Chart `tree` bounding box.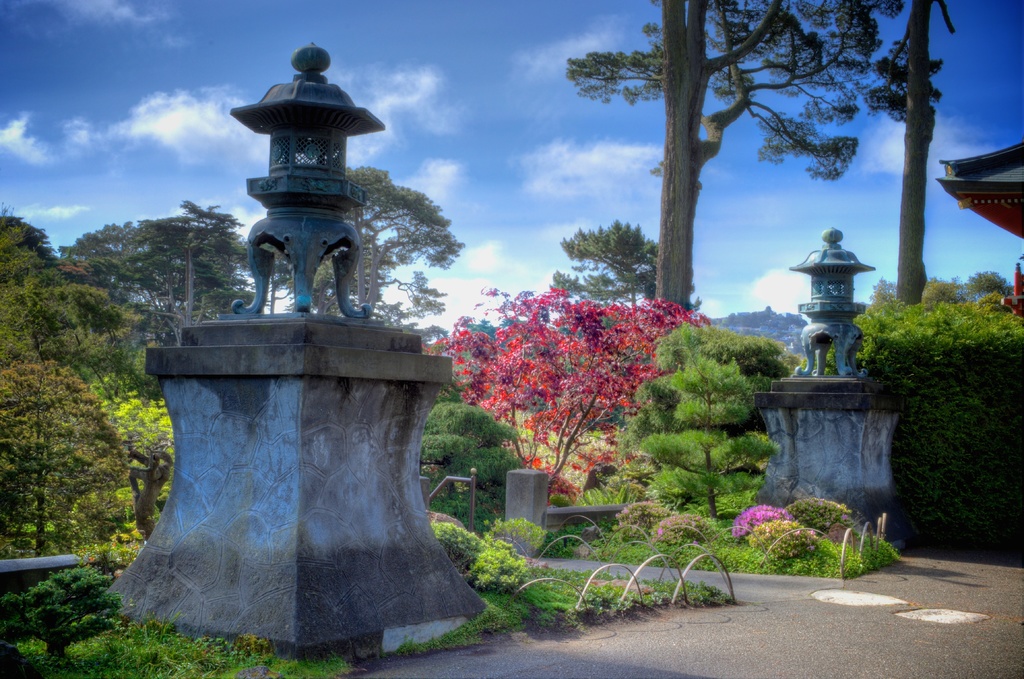
Charted: [left=549, top=214, right=701, bottom=310].
